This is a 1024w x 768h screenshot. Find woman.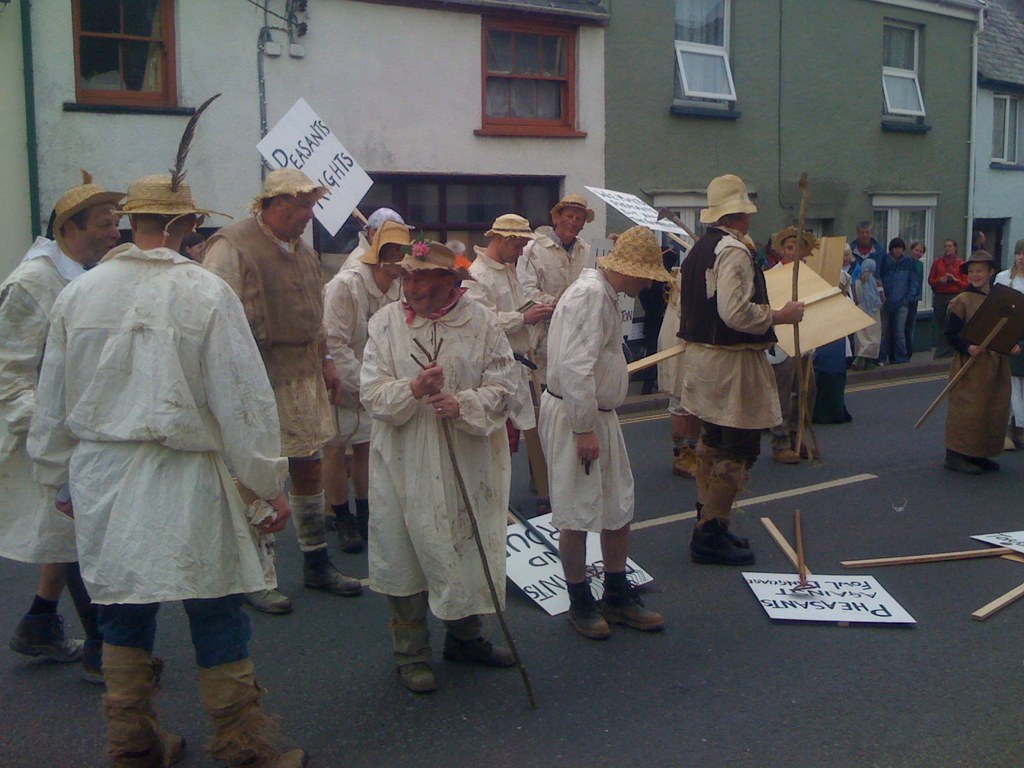
Bounding box: region(182, 230, 207, 266).
